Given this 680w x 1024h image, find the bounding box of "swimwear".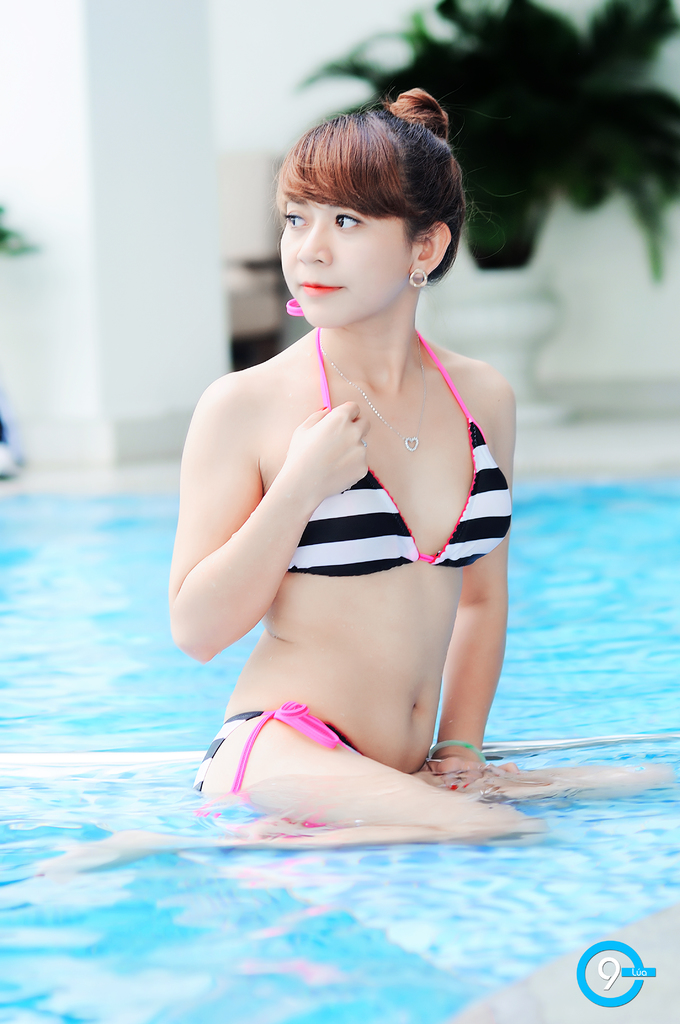
<region>285, 291, 524, 575</region>.
